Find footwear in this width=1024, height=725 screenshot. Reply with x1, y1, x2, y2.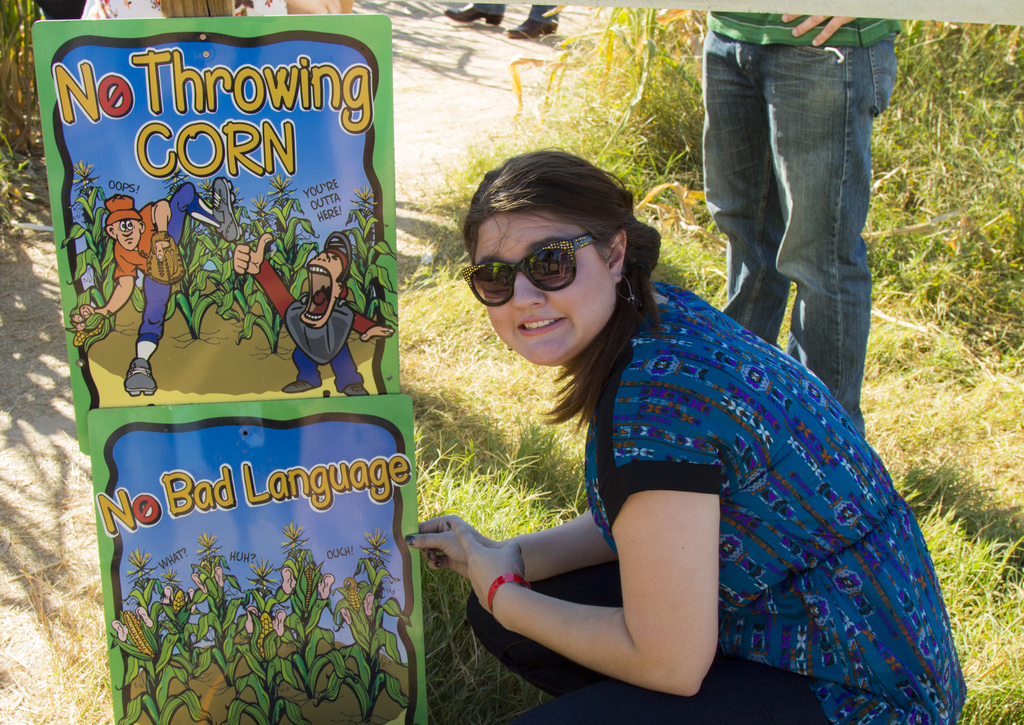
442, 2, 506, 28.
